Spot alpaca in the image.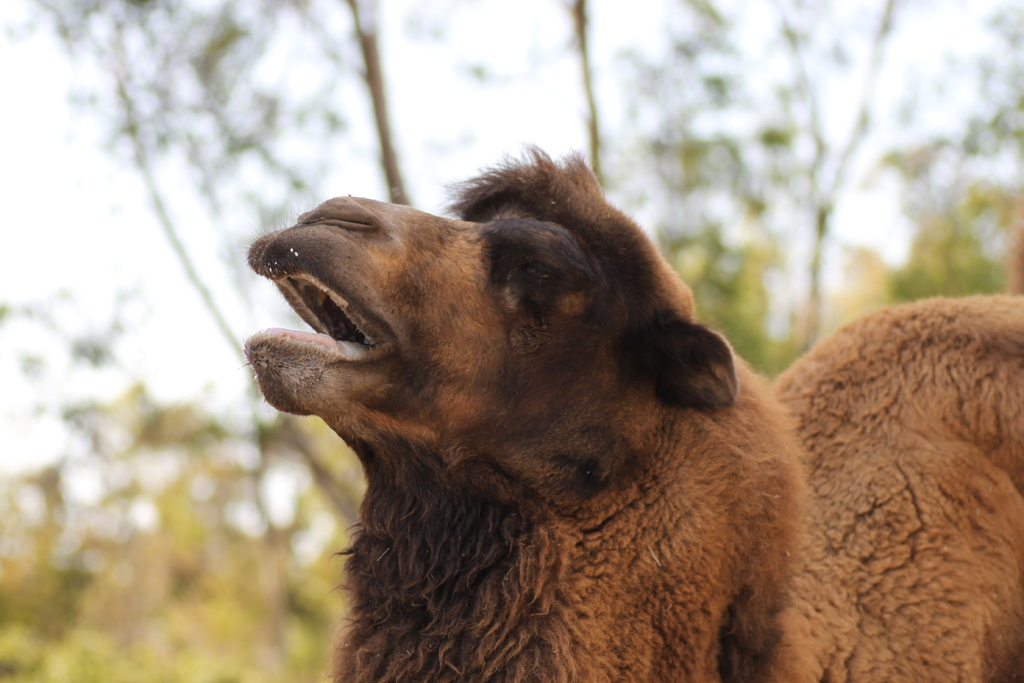
alpaca found at <bbox>239, 144, 1023, 682</bbox>.
